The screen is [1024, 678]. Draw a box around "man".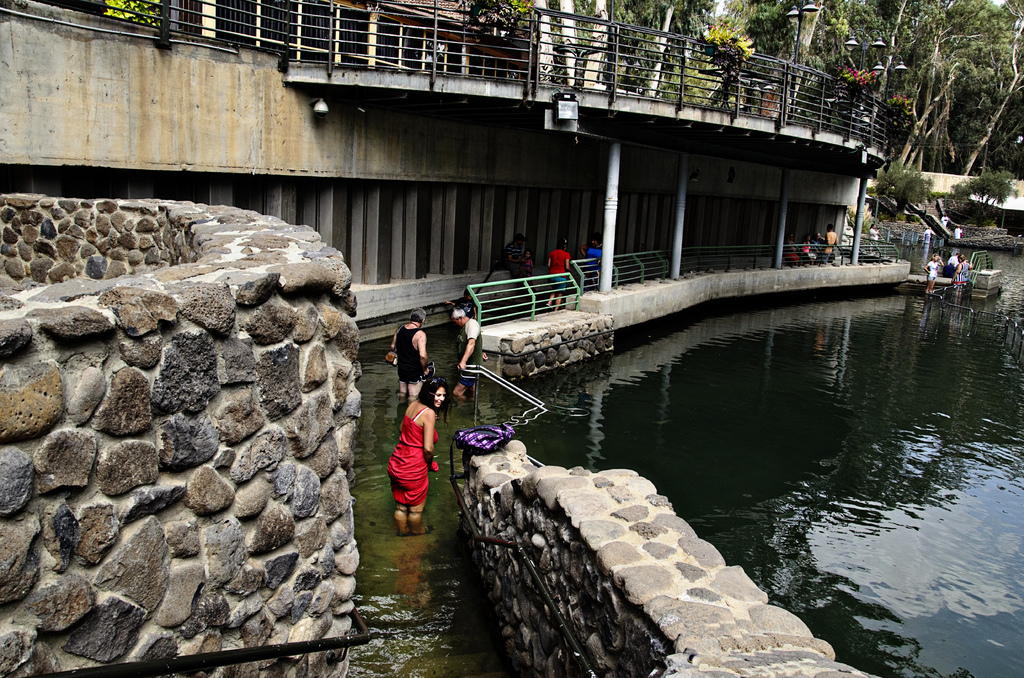
BBox(502, 233, 527, 278).
